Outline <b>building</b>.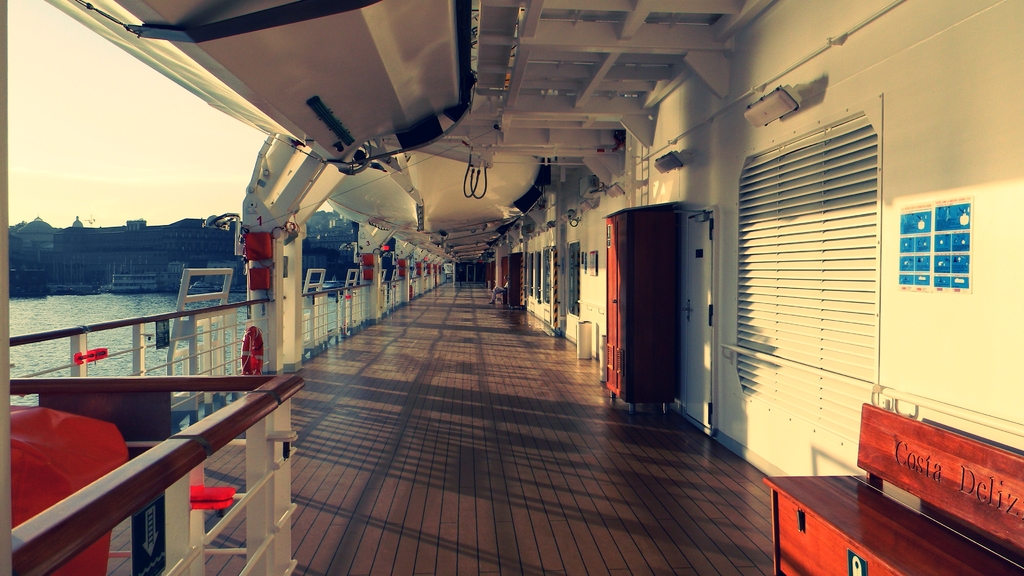
Outline: bbox=[36, 216, 237, 288].
